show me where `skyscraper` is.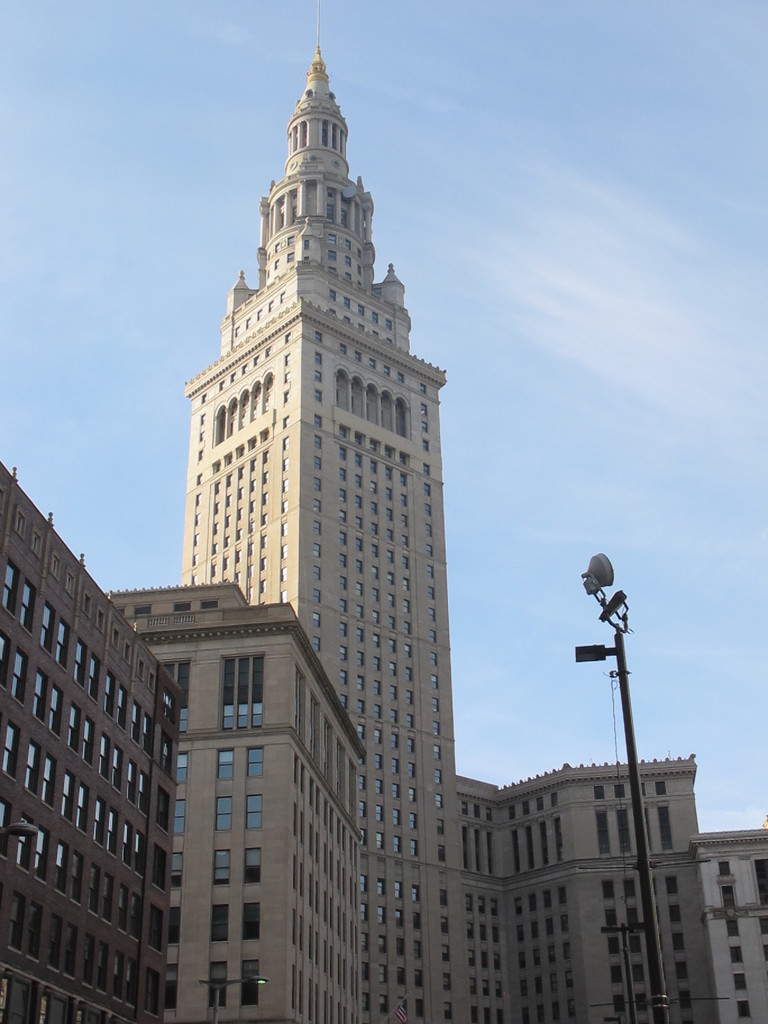
`skyscraper` is at pyautogui.locateOnScreen(182, 0, 767, 1023).
